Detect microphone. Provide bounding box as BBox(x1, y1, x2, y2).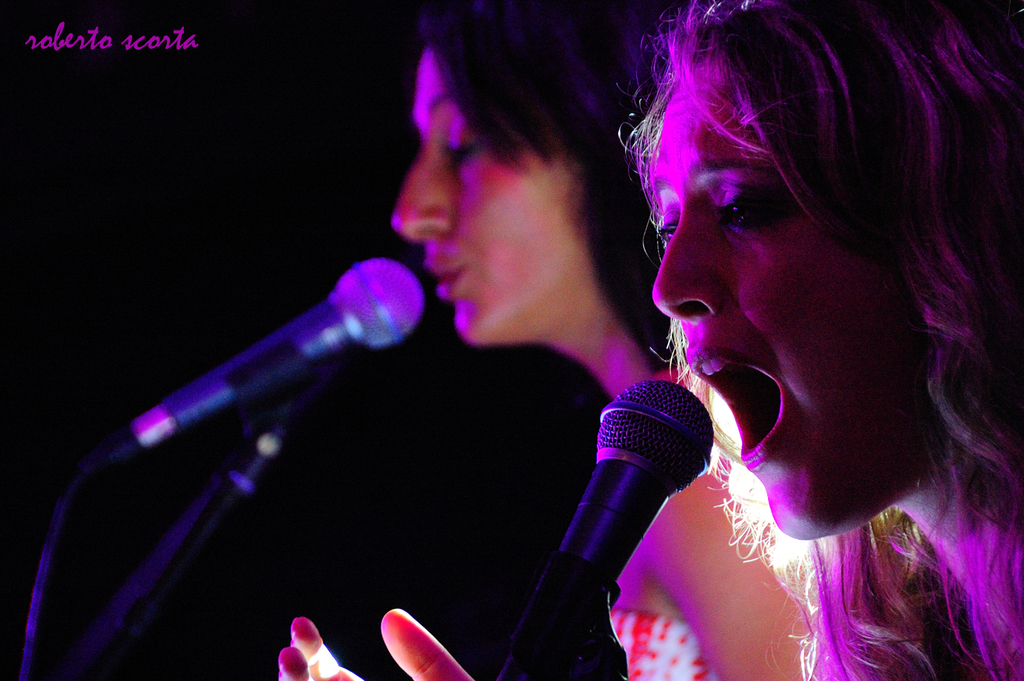
BBox(513, 383, 715, 680).
